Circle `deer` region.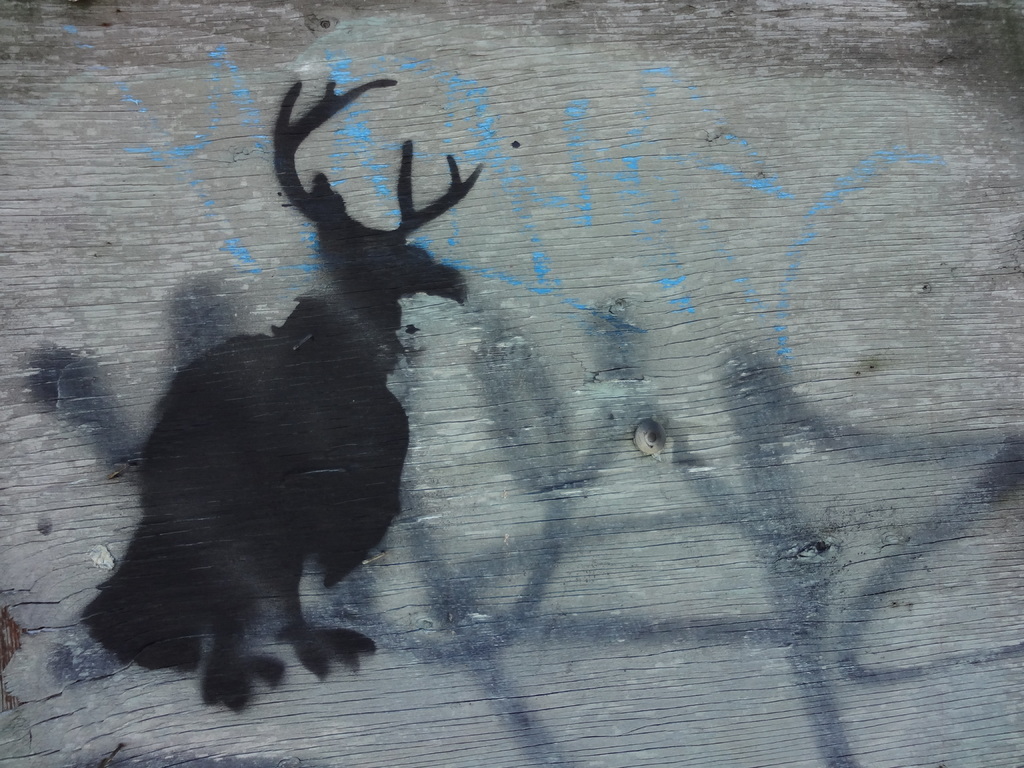
Region: 94:76:483:708.
